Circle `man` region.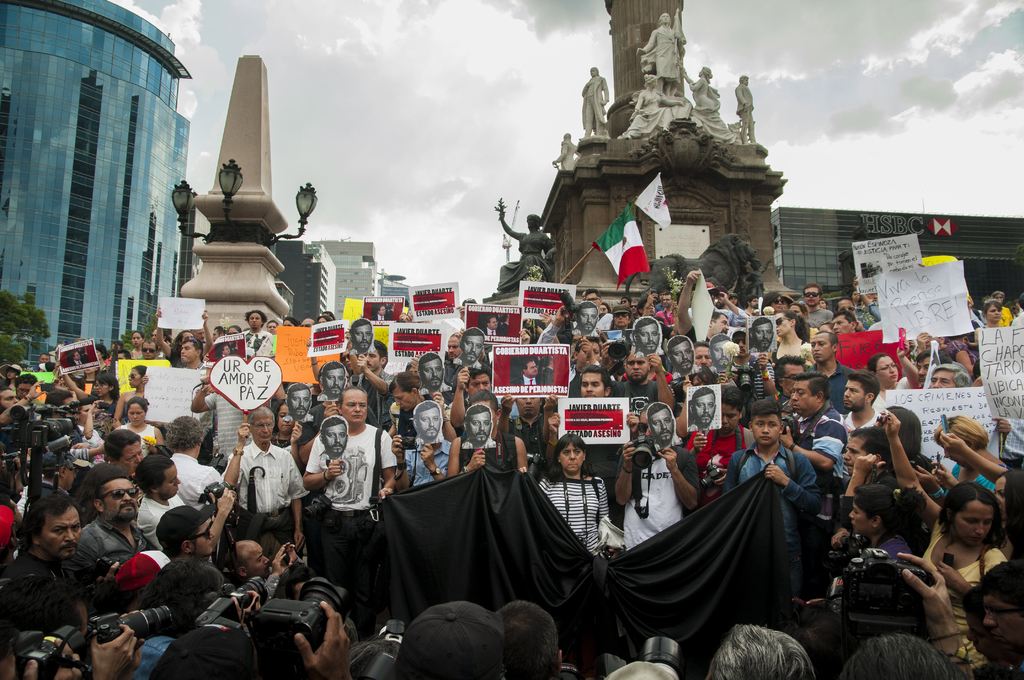
Region: <region>412, 400, 445, 443</region>.
